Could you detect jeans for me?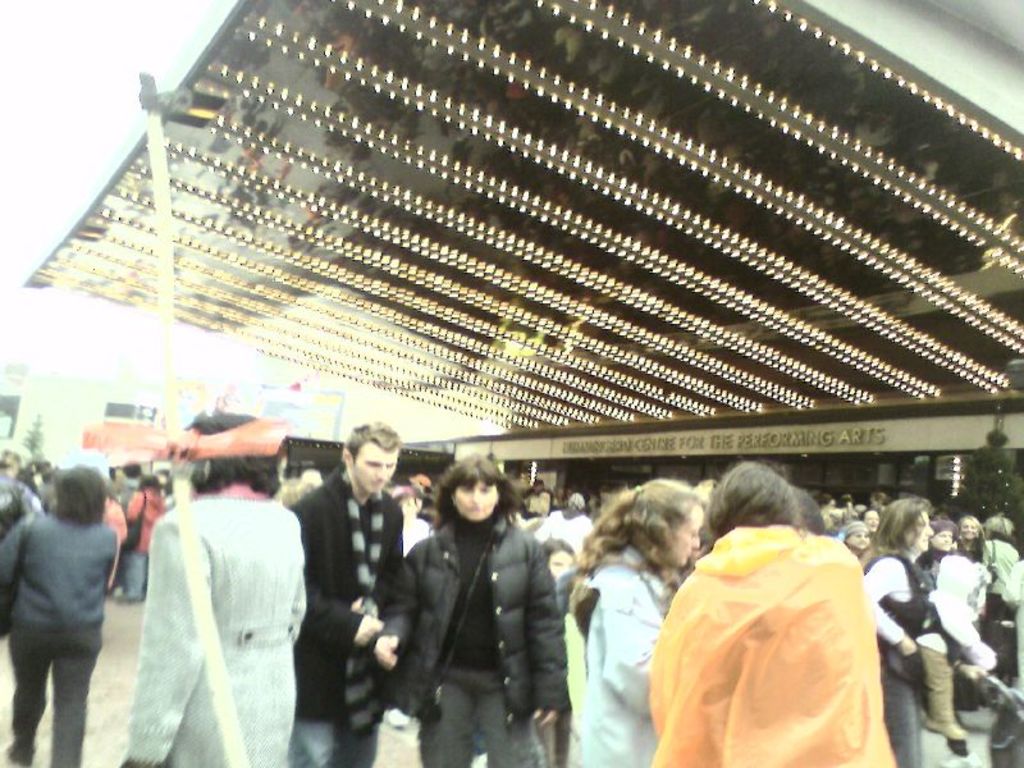
Detection result: locate(289, 724, 375, 767).
